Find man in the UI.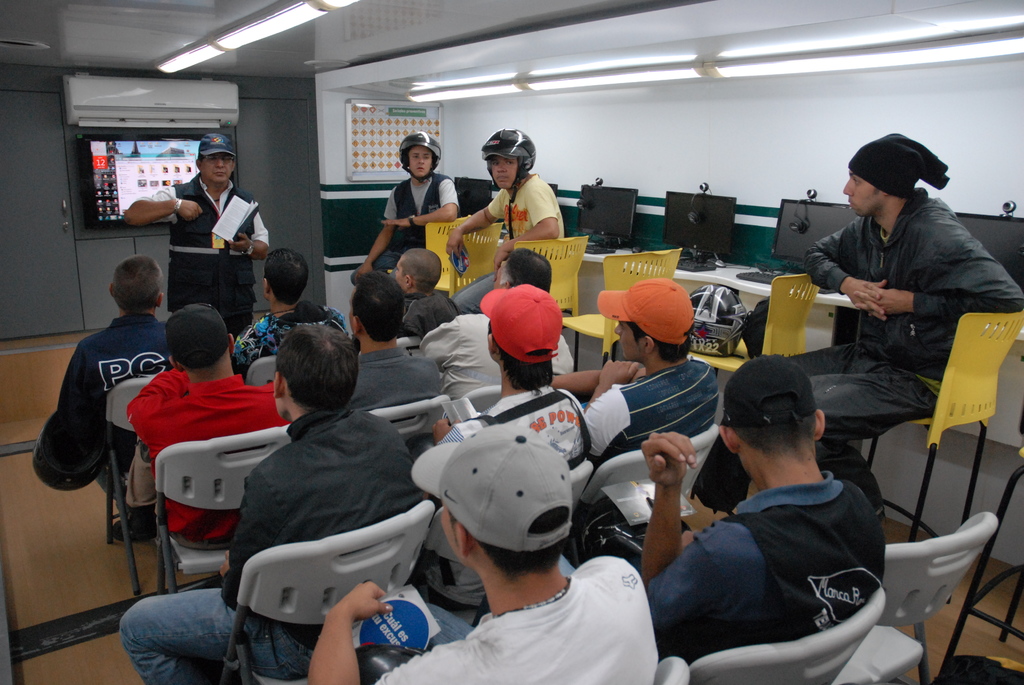
UI element at (left=550, top=276, right=719, bottom=562).
